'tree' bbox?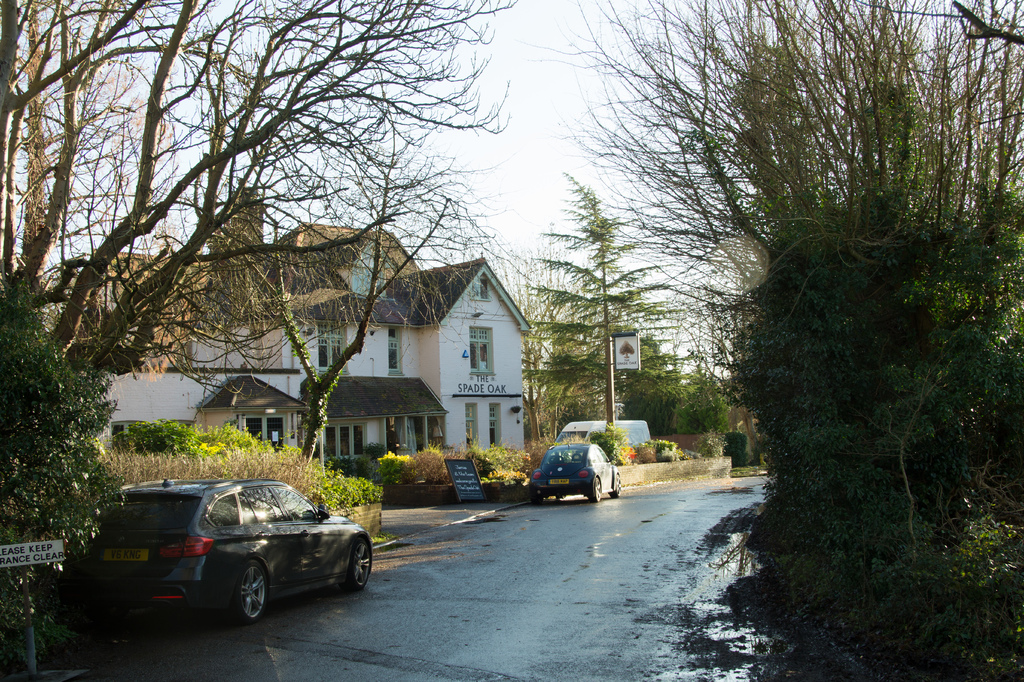
527:172:676:417
